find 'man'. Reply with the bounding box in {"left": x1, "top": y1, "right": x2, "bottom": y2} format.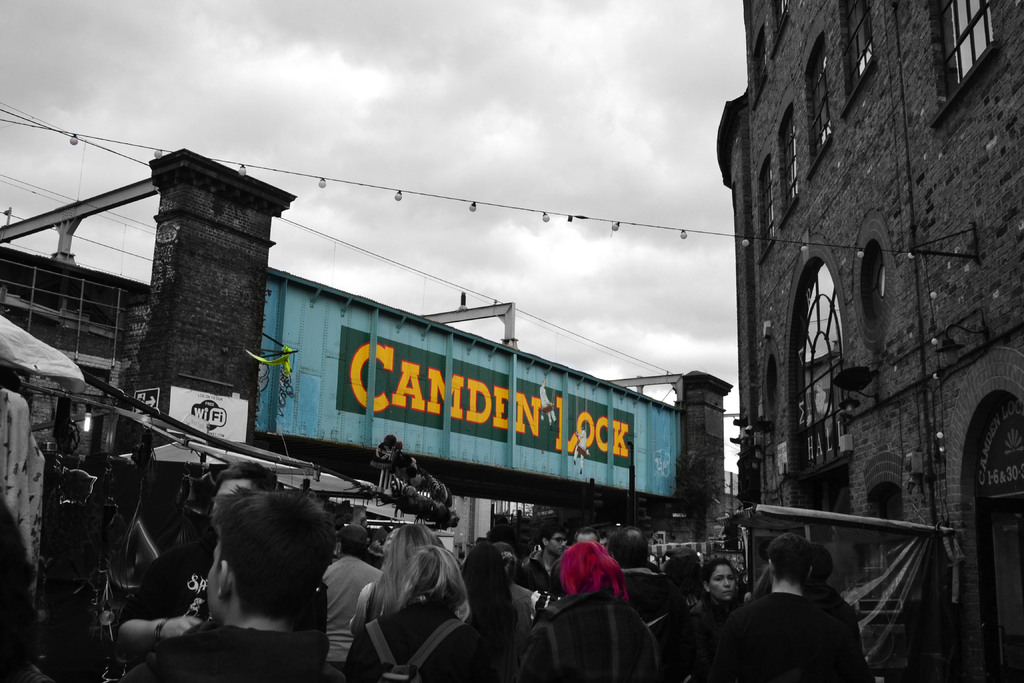
{"left": 525, "top": 544, "right": 664, "bottom": 682}.
